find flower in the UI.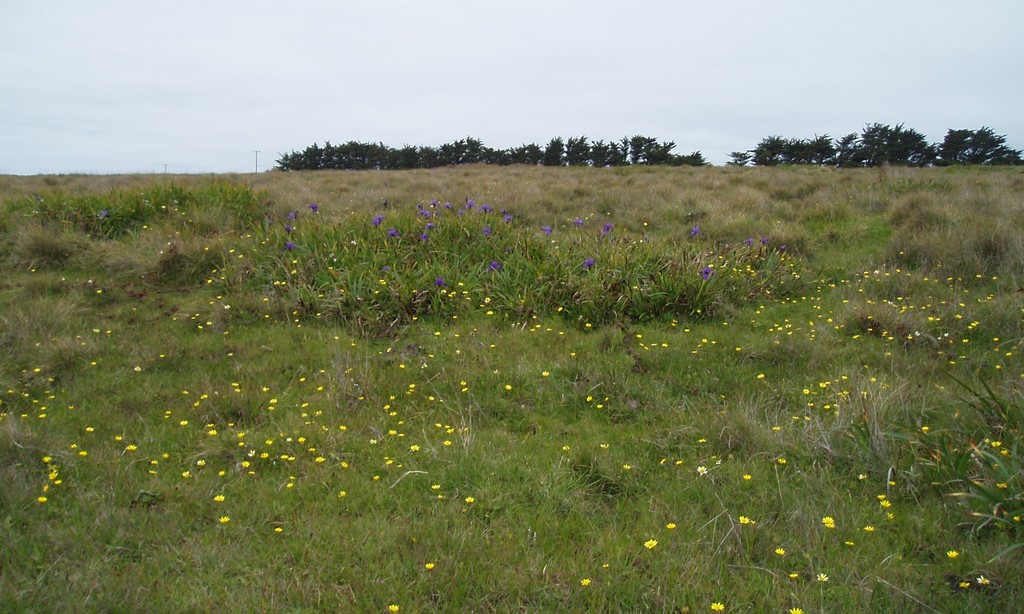
UI element at box=[435, 277, 446, 287].
